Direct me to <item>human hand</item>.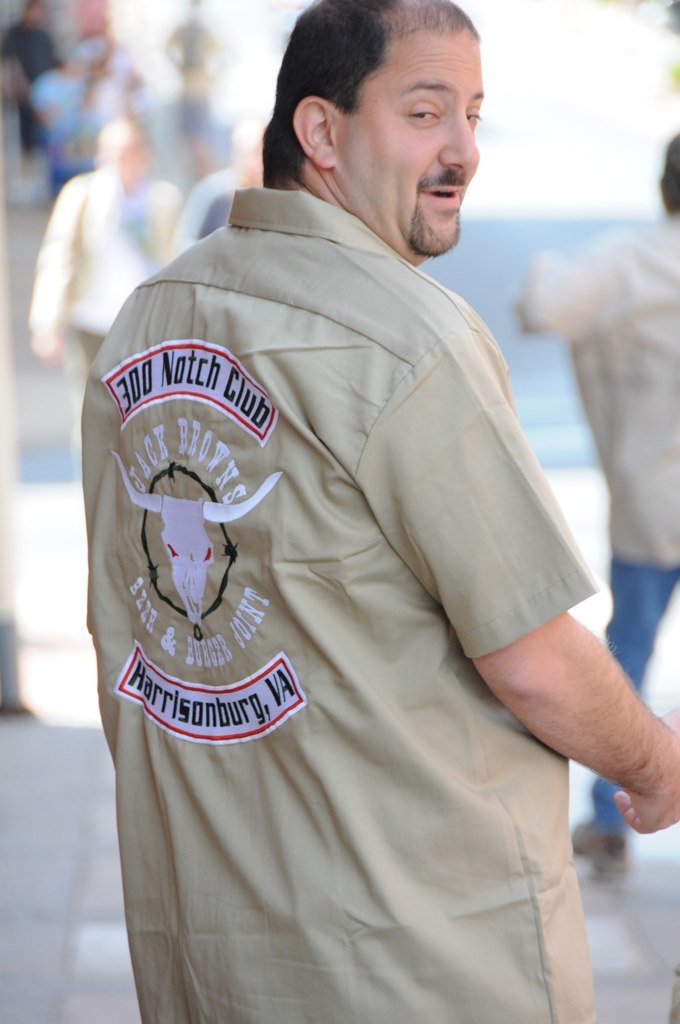
Direction: (x1=504, y1=562, x2=654, y2=809).
